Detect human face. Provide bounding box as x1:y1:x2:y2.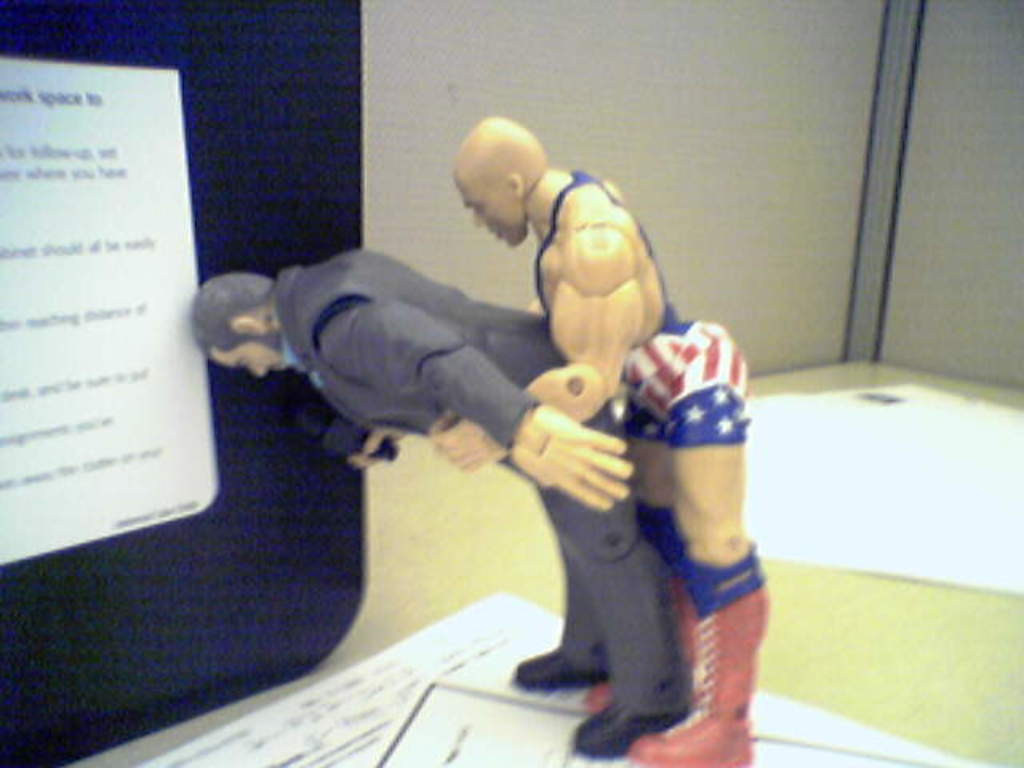
205:334:283:379.
